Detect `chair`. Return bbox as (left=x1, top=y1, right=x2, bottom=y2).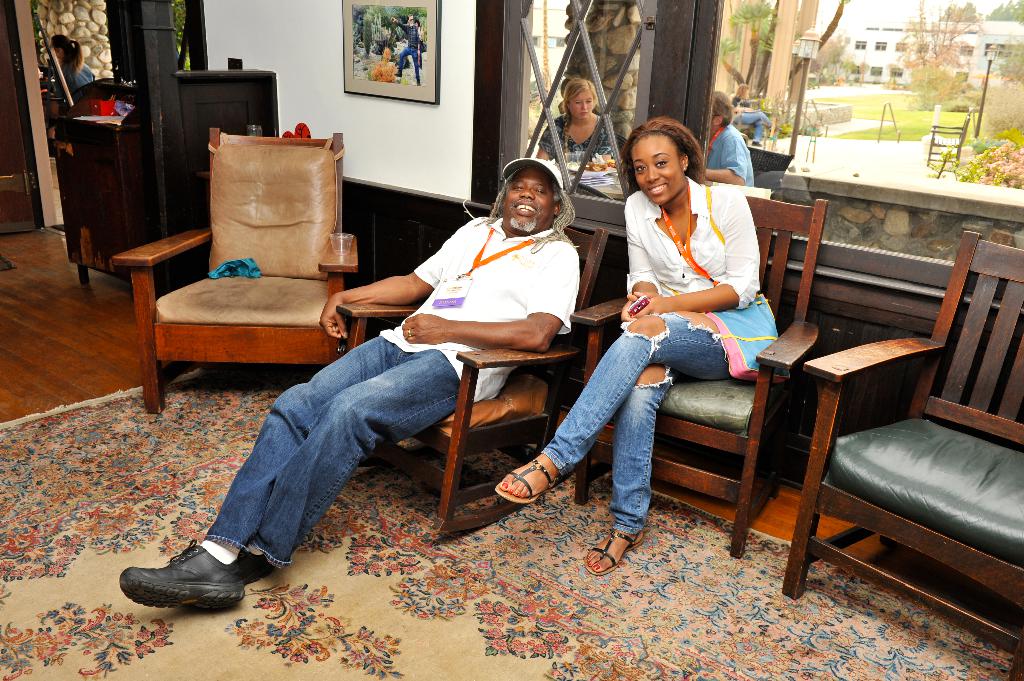
(left=339, top=202, right=614, bottom=529).
